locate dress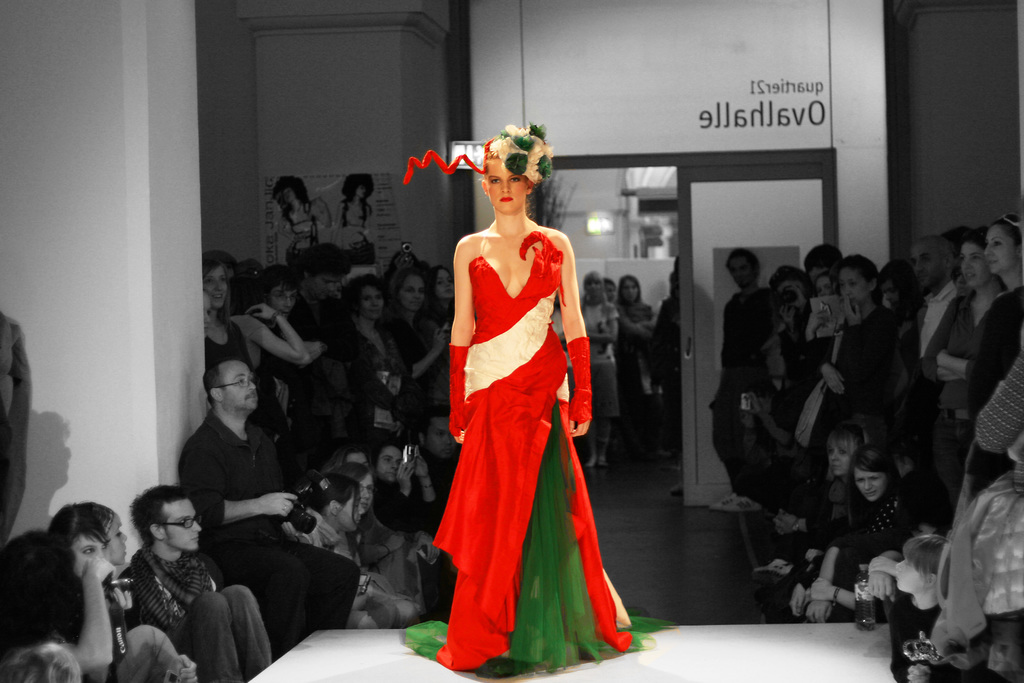
376, 482, 429, 533
